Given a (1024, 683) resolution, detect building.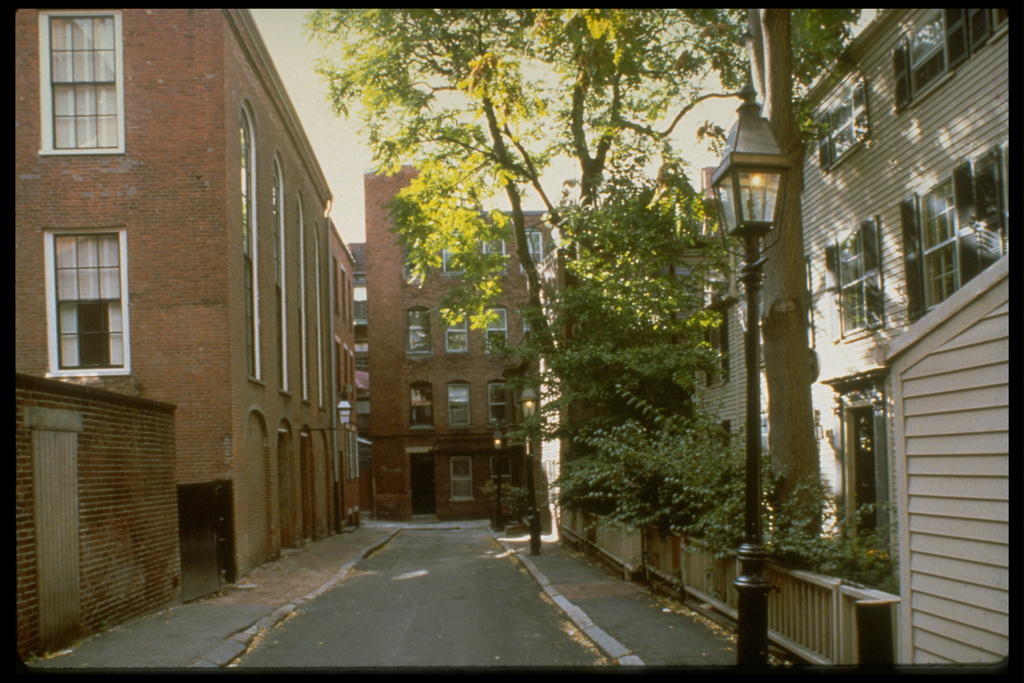
BBox(349, 163, 572, 509).
